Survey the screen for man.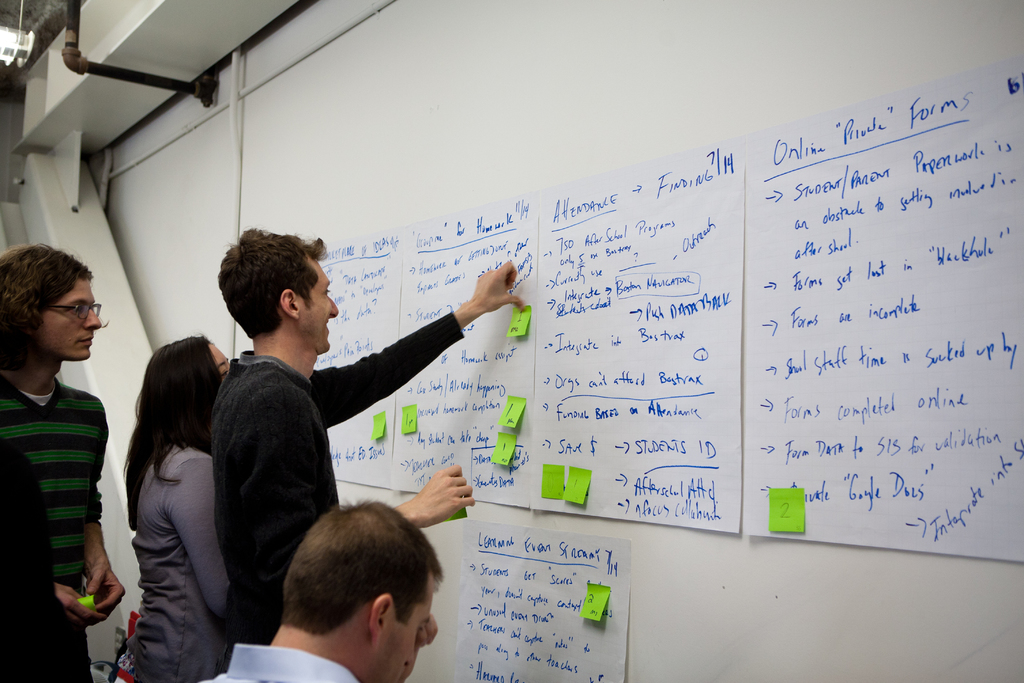
Survey found: x1=4, y1=246, x2=125, y2=669.
